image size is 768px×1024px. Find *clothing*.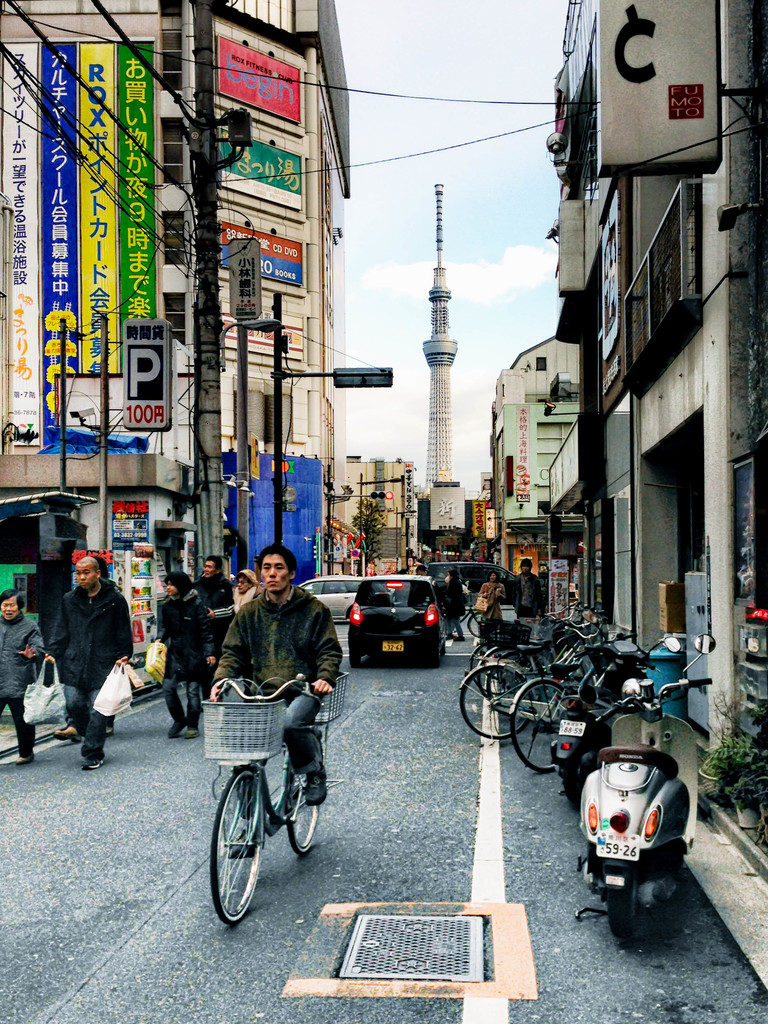
[left=0, top=613, right=43, bottom=753].
